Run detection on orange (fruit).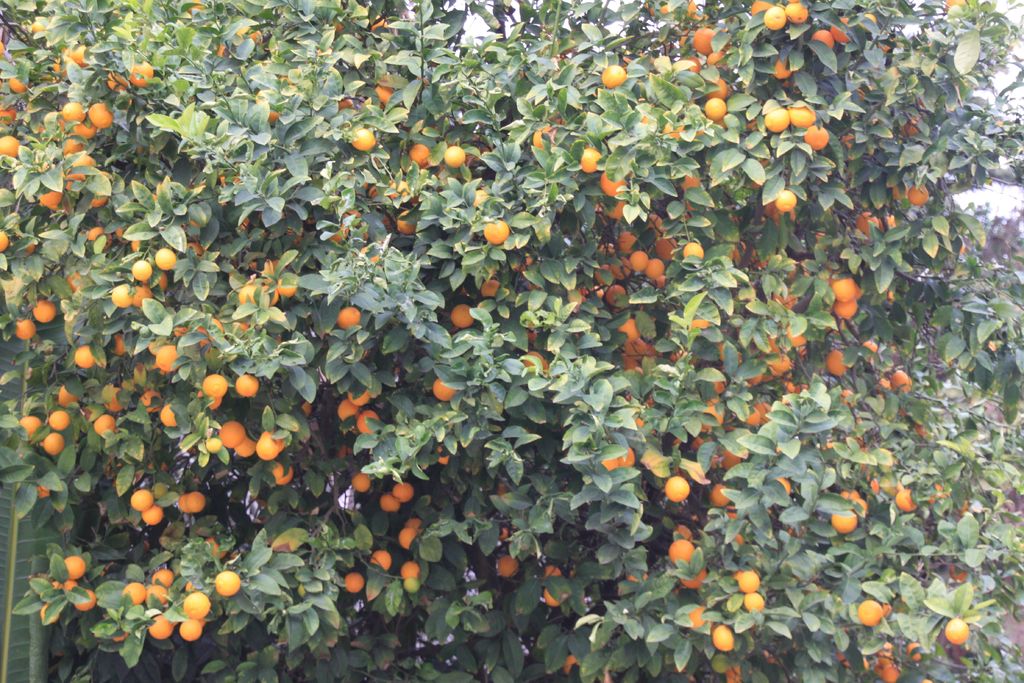
Result: 541 580 567 608.
